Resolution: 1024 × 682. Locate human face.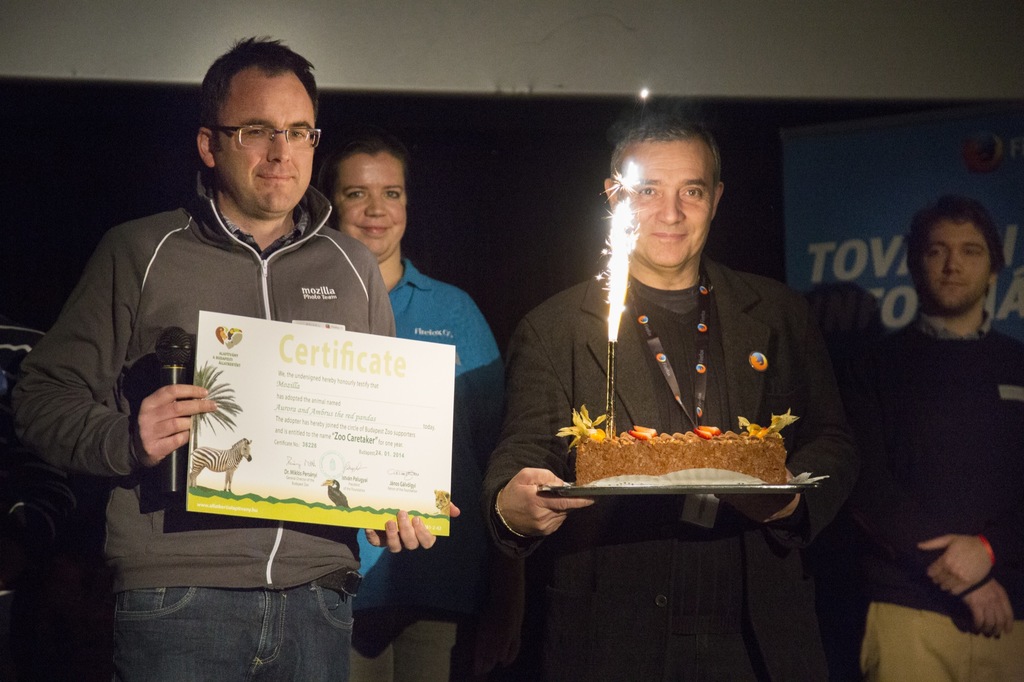
[left=919, top=218, right=990, bottom=311].
